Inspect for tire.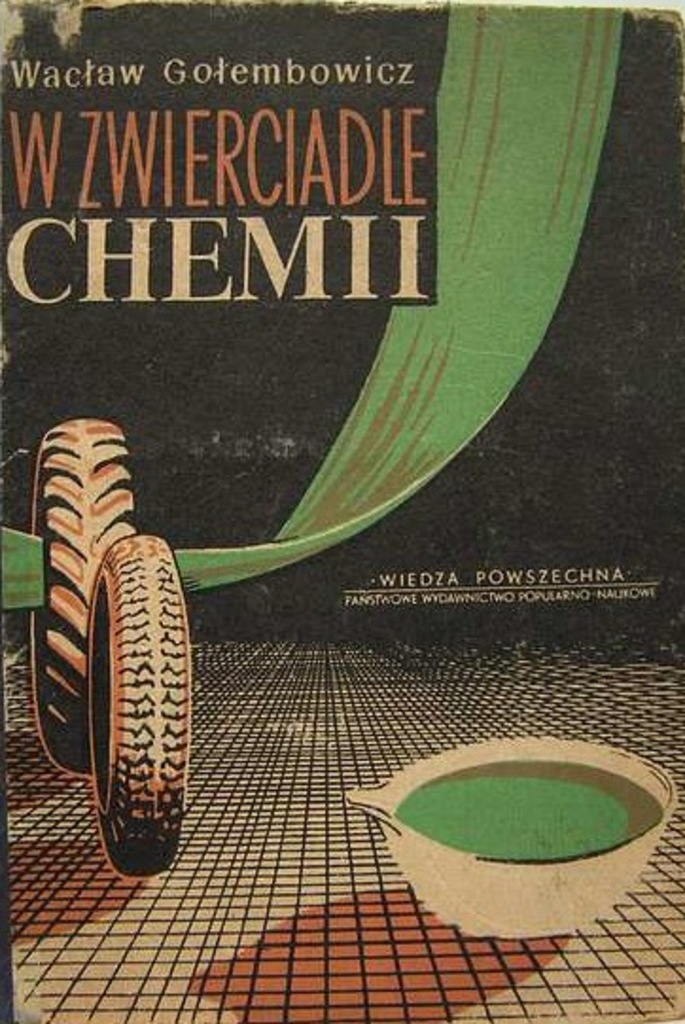
Inspection: BBox(34, 416, 146, 768).
